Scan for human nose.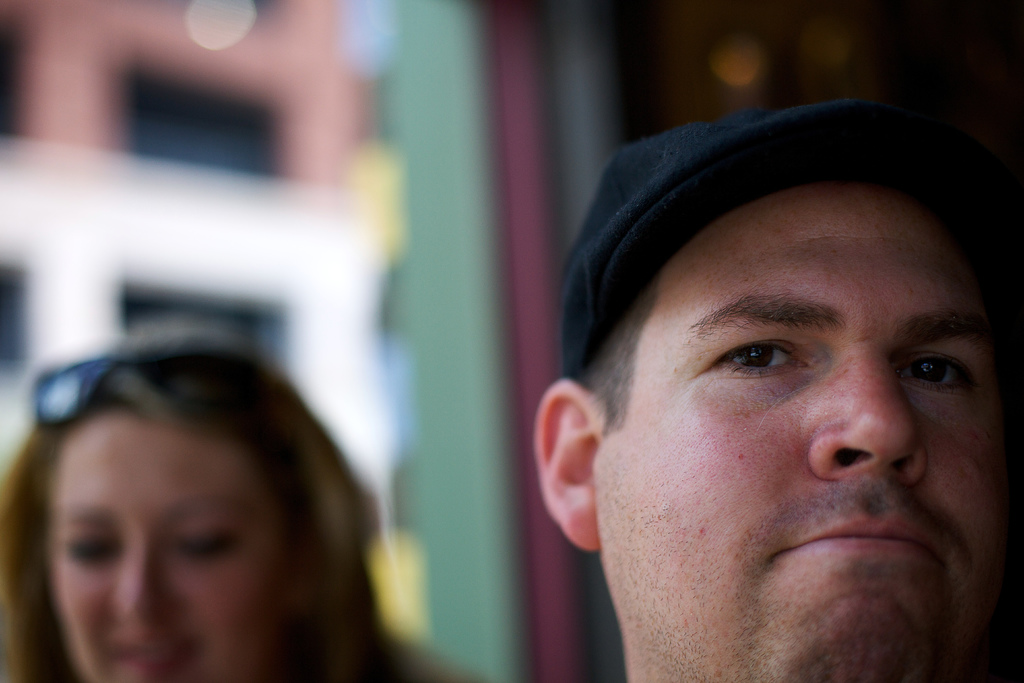
Scan result: Rect(115, 553, 173, 621).
